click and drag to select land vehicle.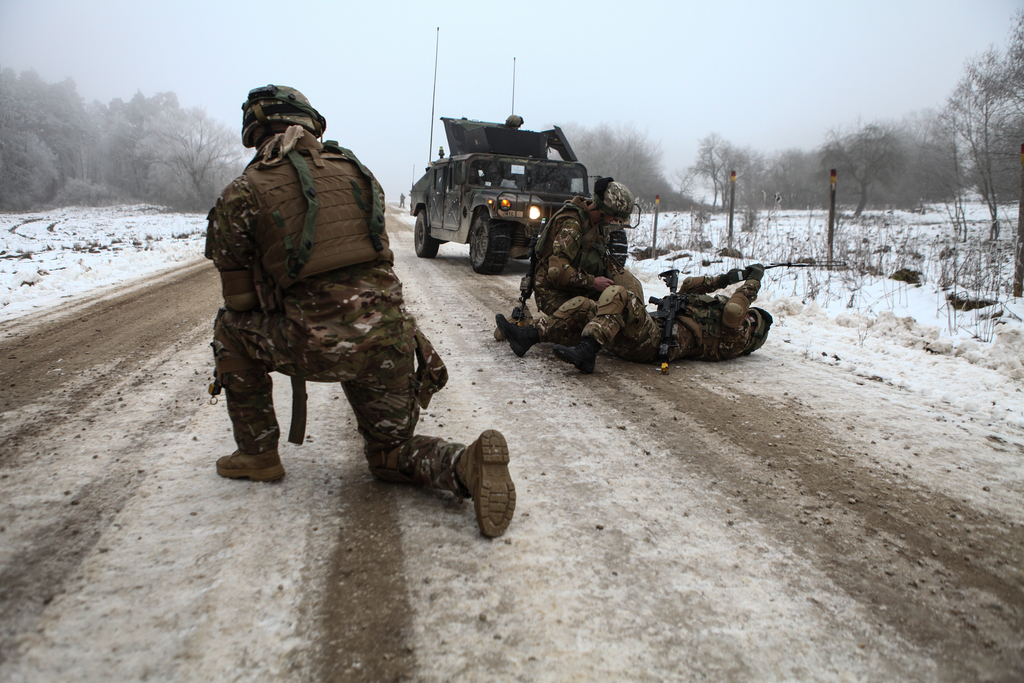
Selection: Rect(395, 94, 656, 268).
